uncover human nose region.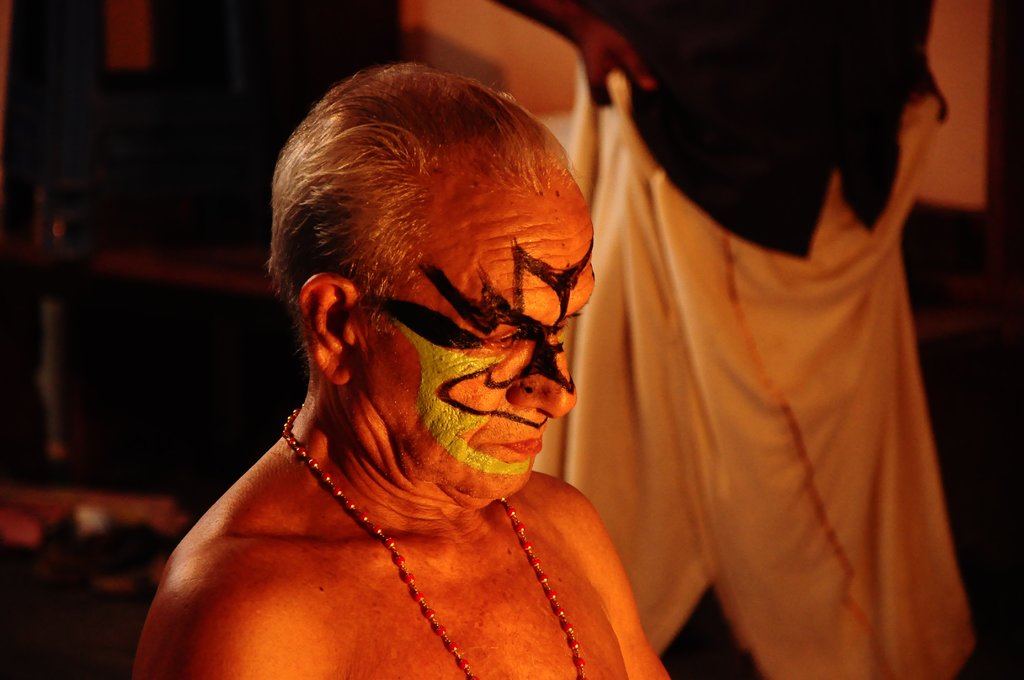
Uncovered: (506, 325, 577, 418).
